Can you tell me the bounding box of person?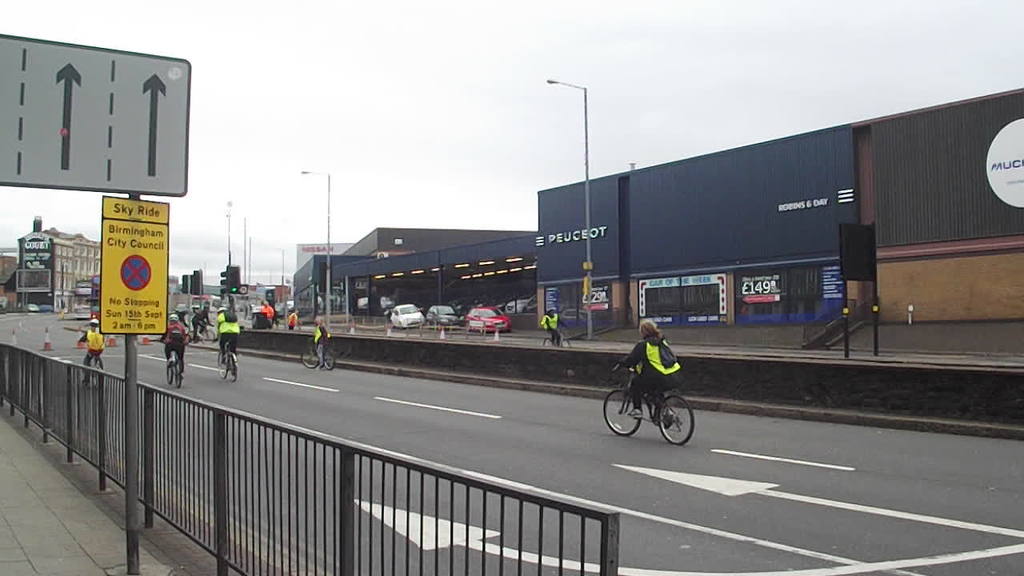
detection(66, 321, 110, 366).
